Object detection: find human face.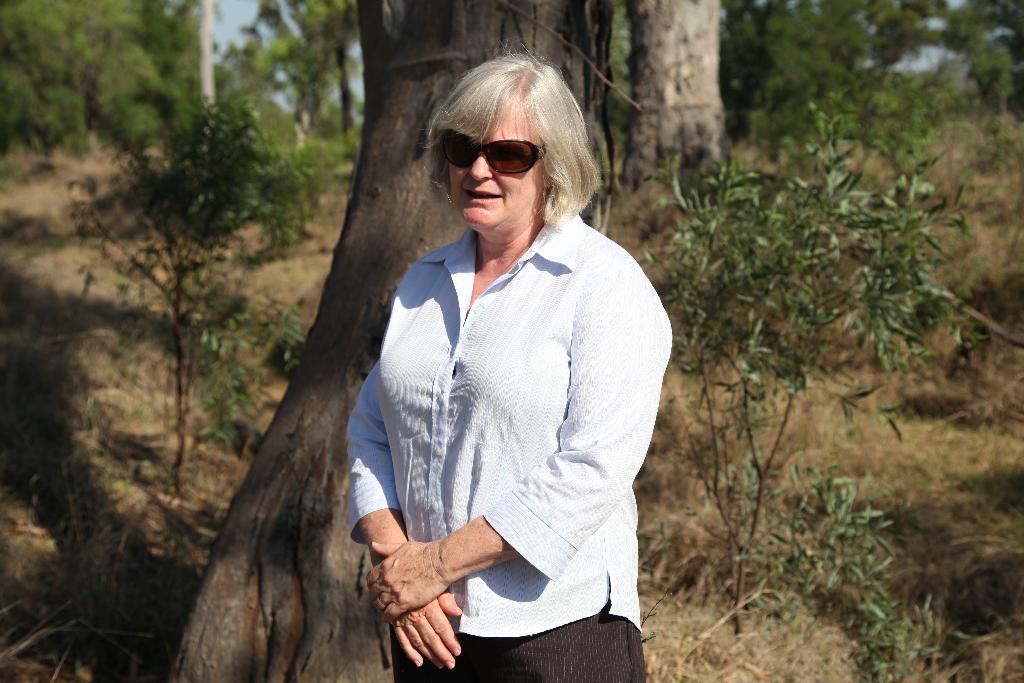
region(444, 104, 545, 233).
